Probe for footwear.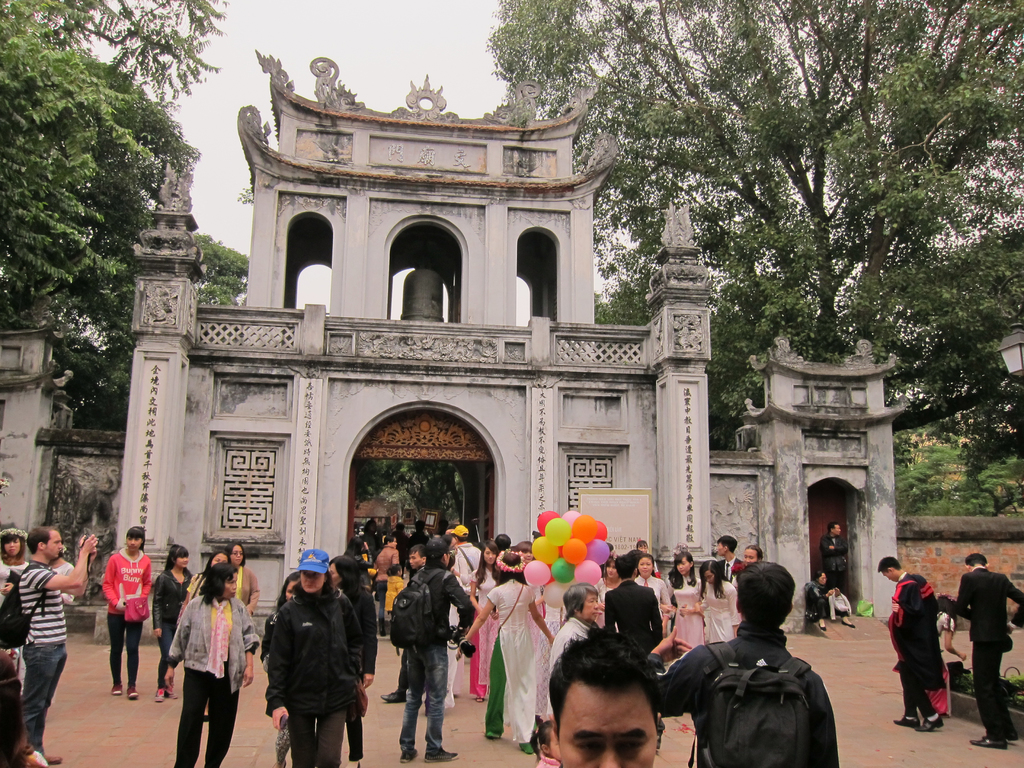
Probe result: bbox=[913, 713, 943, 733].
